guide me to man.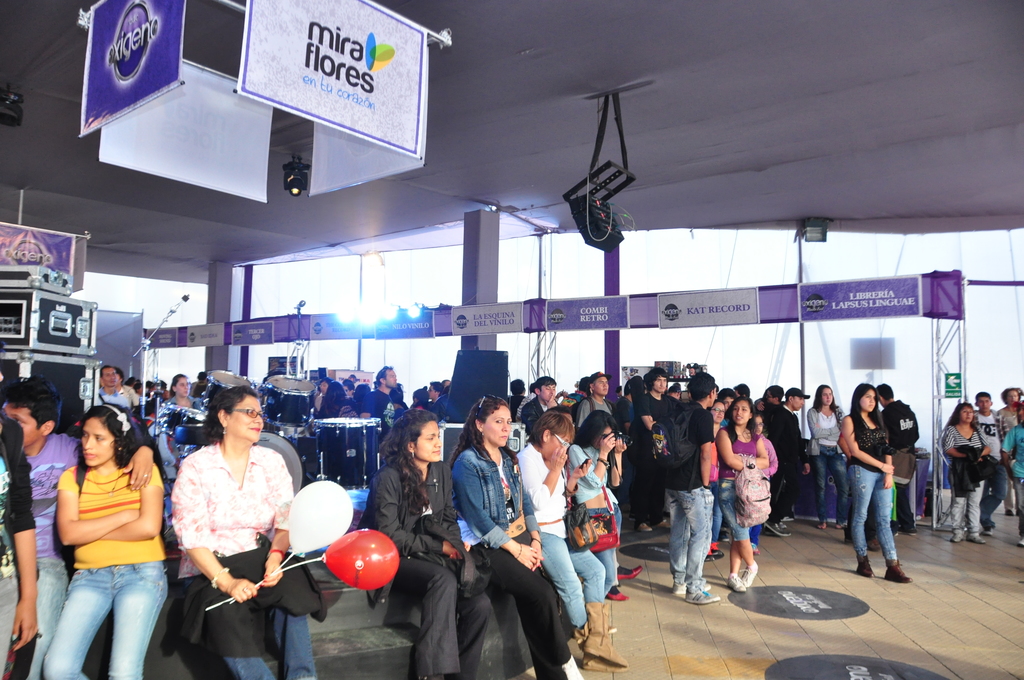
Guidance: 840 391 933 578.
